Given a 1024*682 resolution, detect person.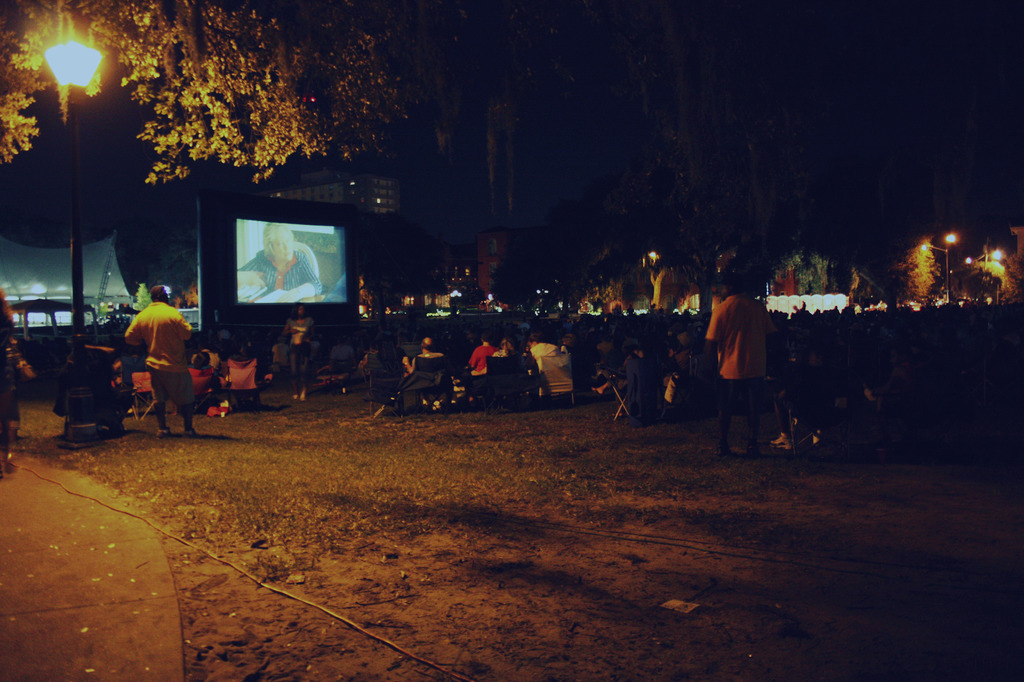
left=0, top=291, right=26, bottom=476.
